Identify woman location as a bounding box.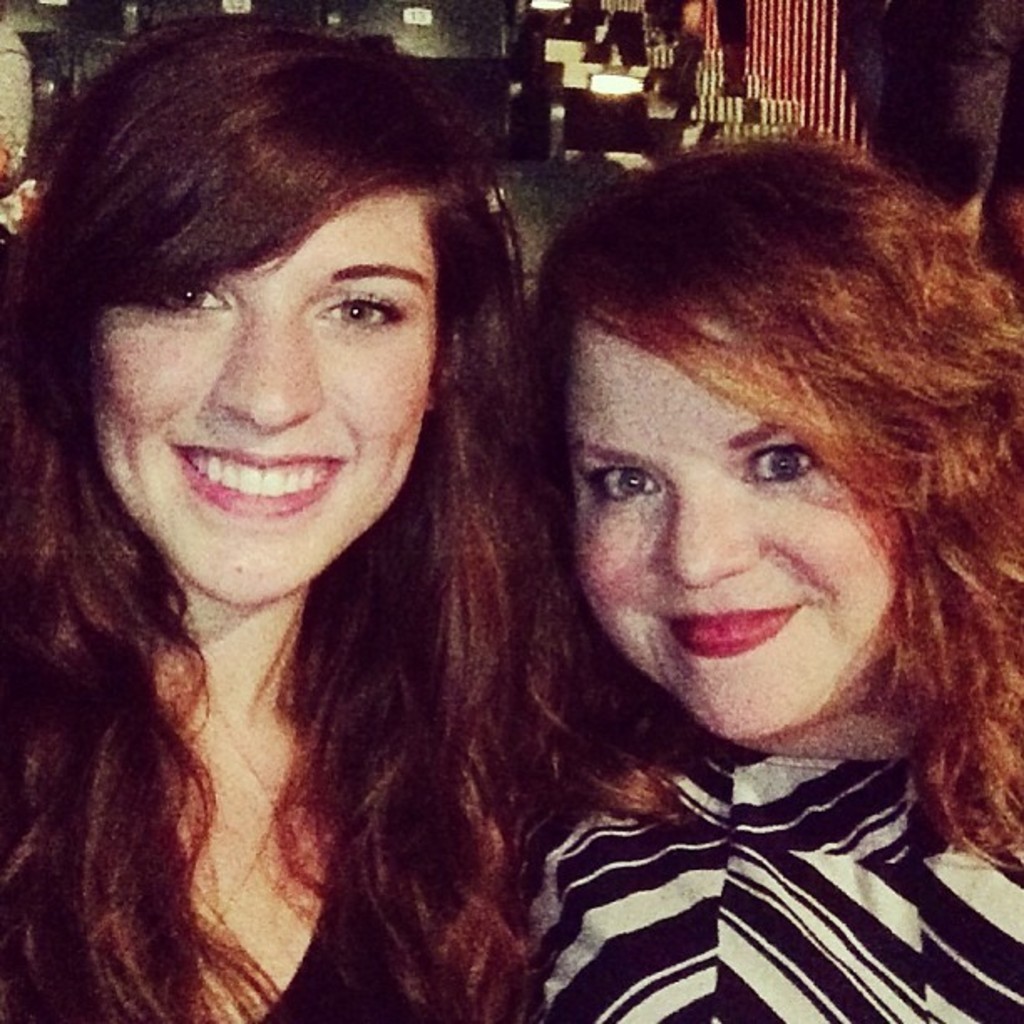
0, 27, 559, 1004.
